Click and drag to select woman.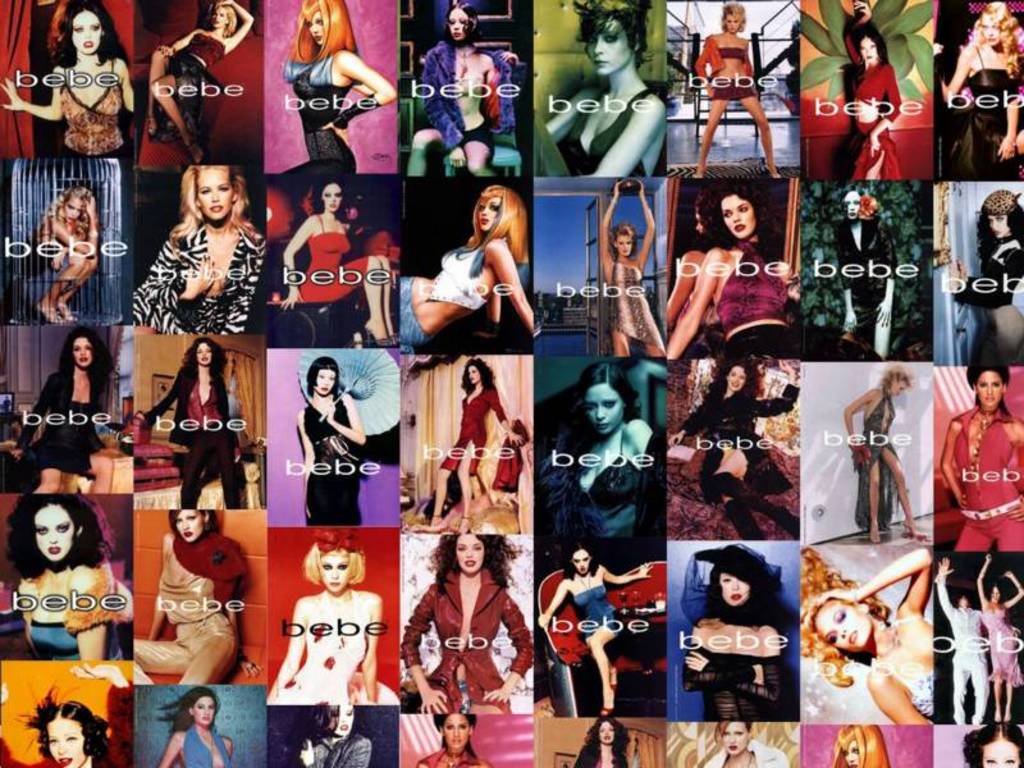
Selection: 841,0,902,180.
